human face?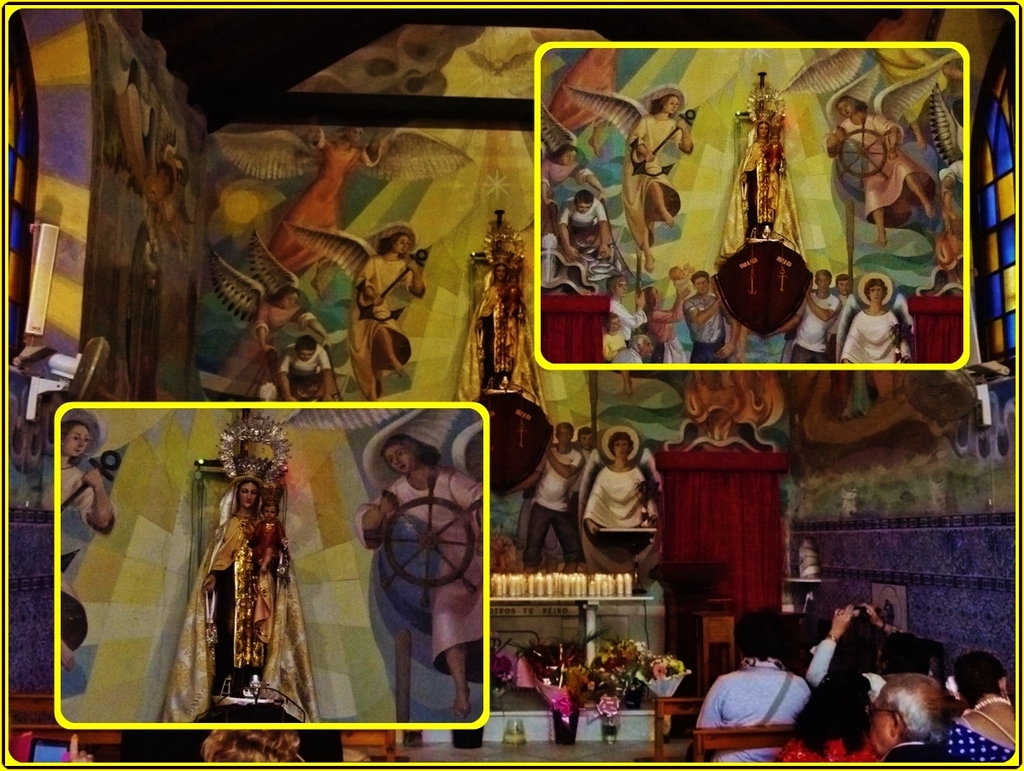
bbox=[578, 203, 594, 215]
